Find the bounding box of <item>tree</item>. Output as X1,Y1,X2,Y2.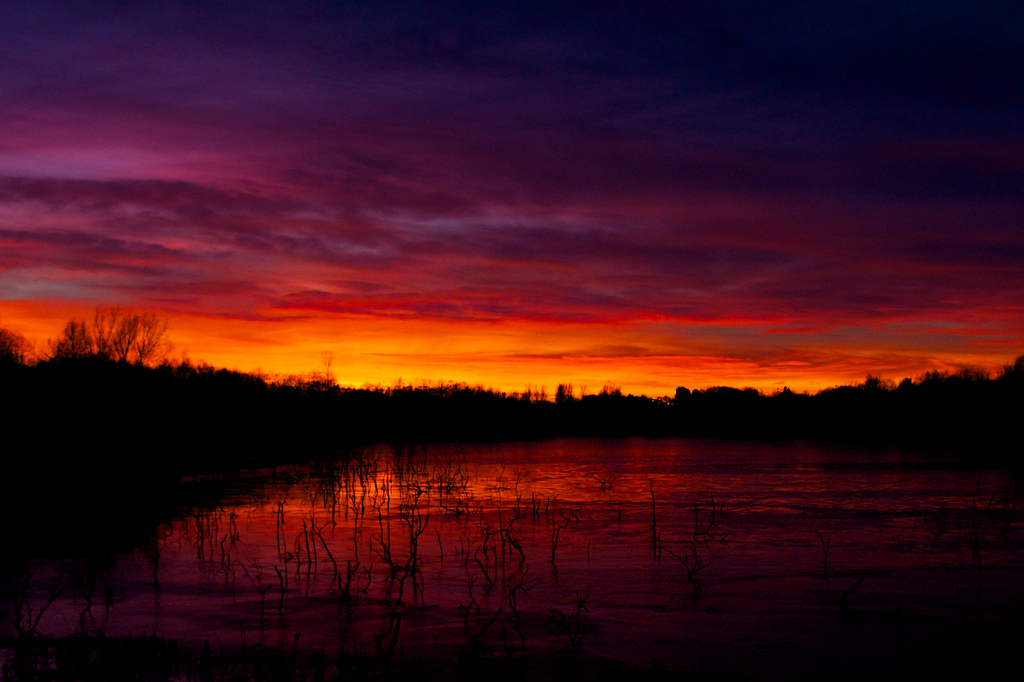
95,303,124,353.
